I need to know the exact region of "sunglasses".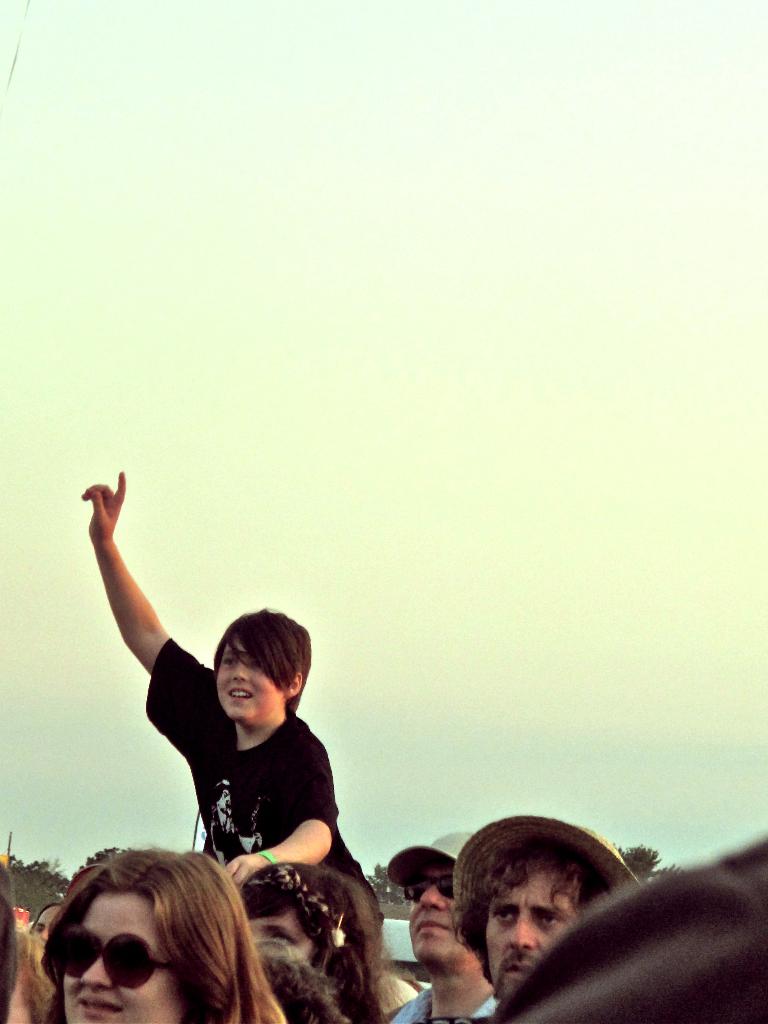
Region: <box>402,874,448,905</box>.
